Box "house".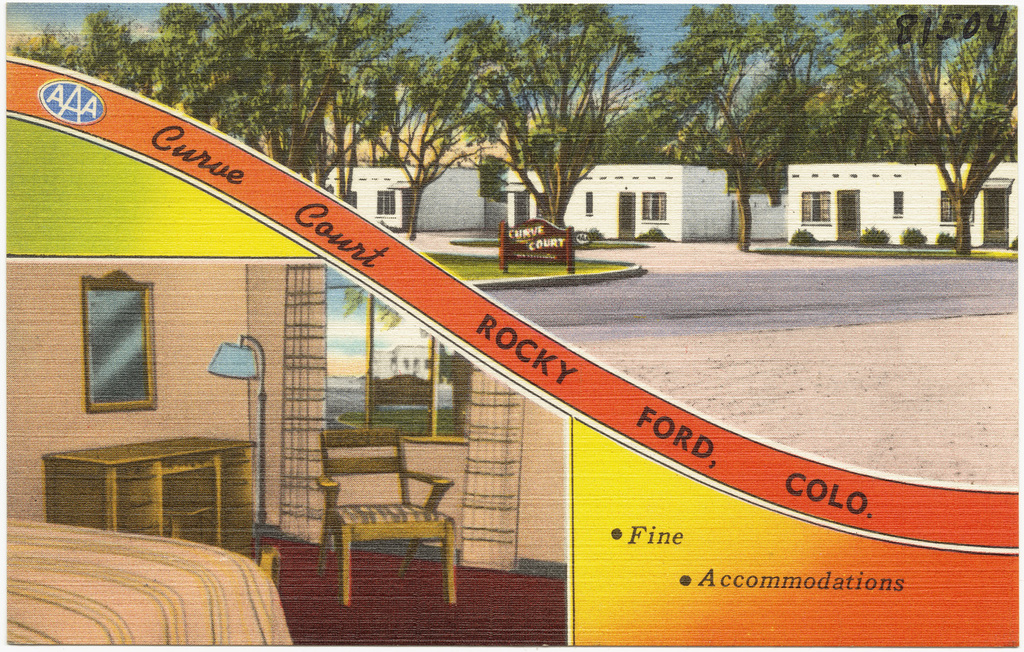
0/263/569/651.
